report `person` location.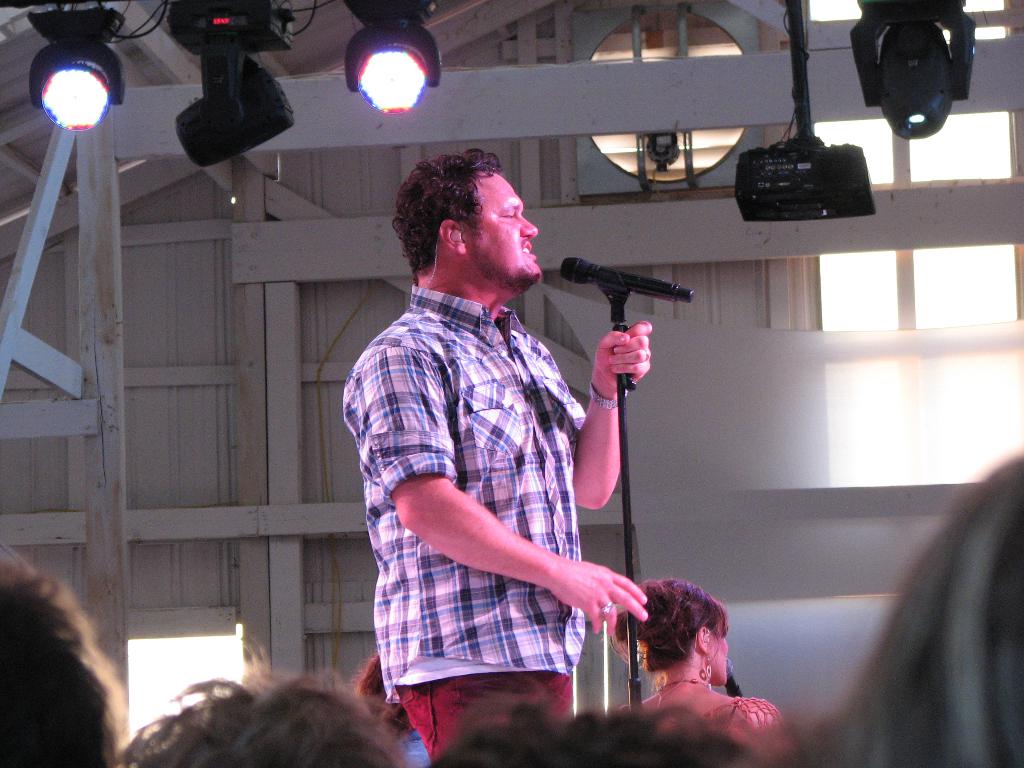
Report: 120/666/413/767.
